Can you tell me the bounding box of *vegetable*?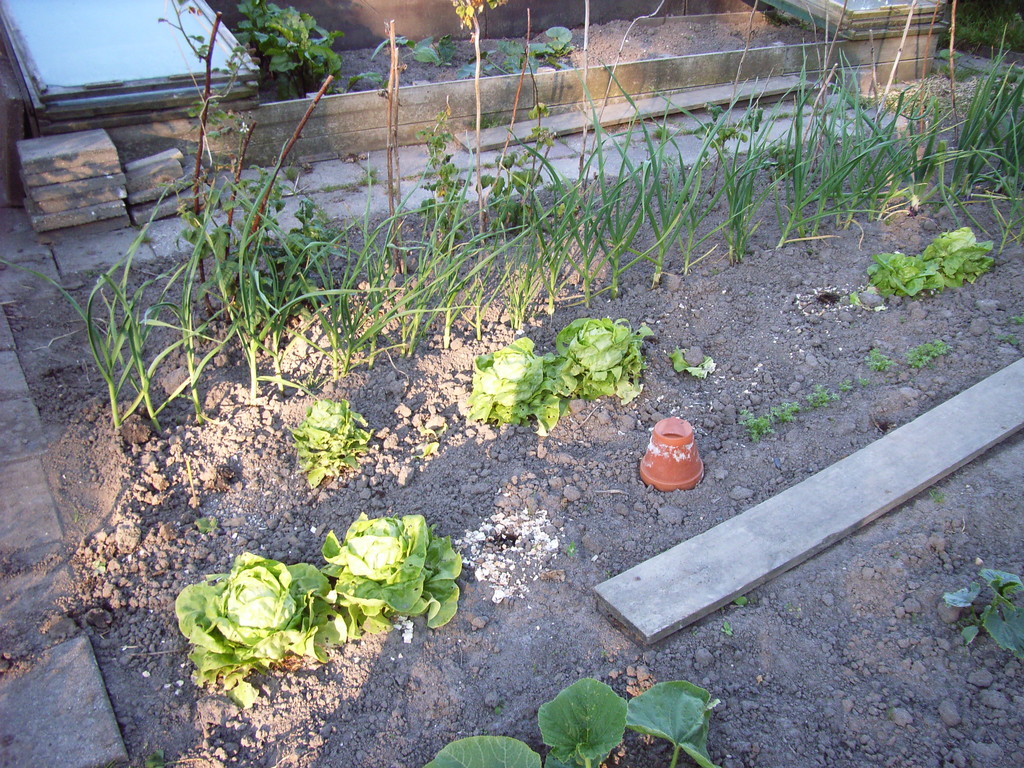
<bbox>466, 338, 576, 426</bbox>.
